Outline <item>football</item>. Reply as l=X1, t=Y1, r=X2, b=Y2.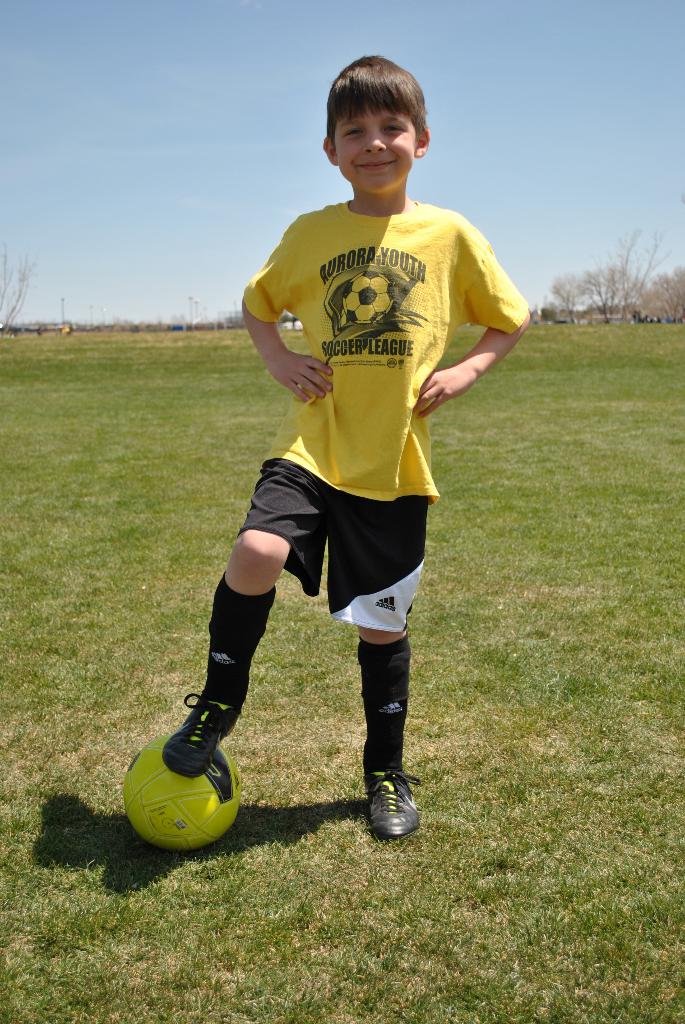
l=116, t=736, r=242, b=853.
